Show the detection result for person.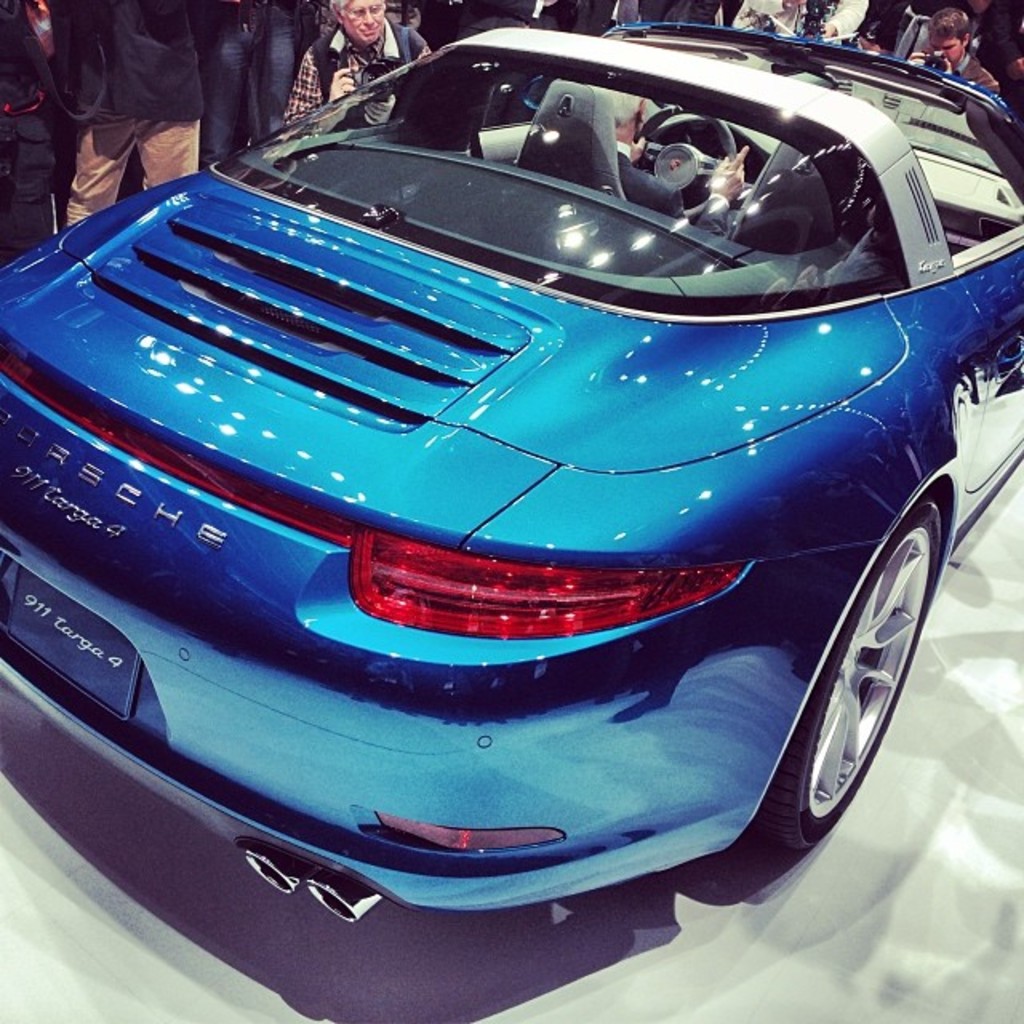
detection(598, 85, 754, 235).
